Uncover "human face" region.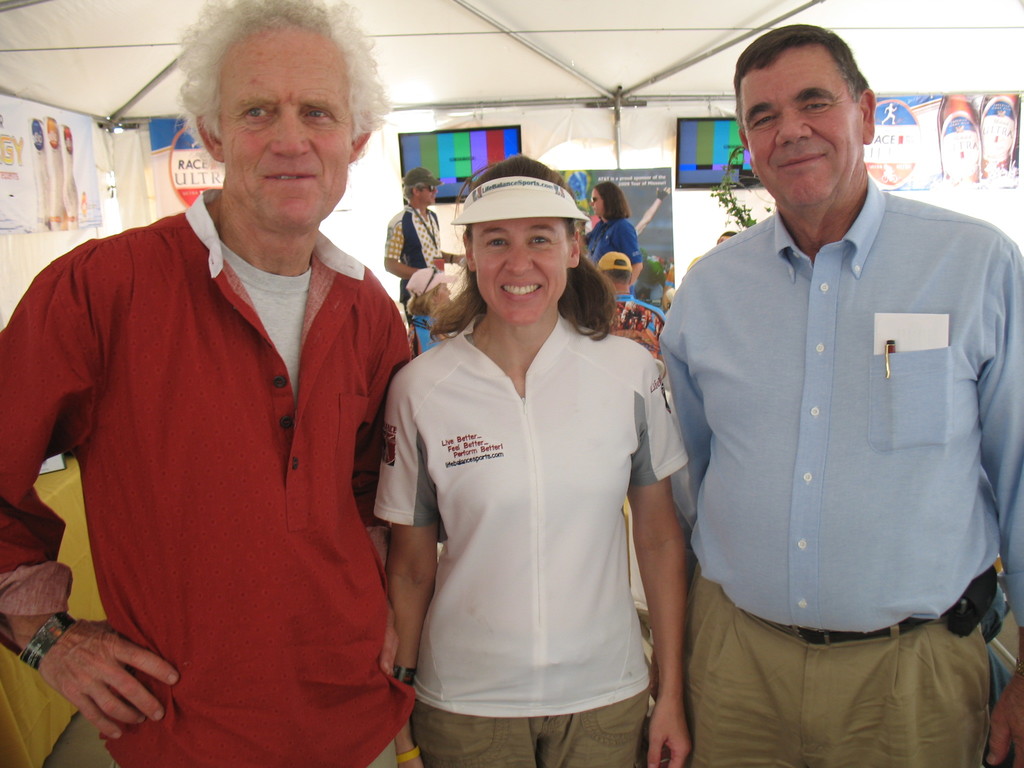
Uncovered: (468, 222, 568, 324).
